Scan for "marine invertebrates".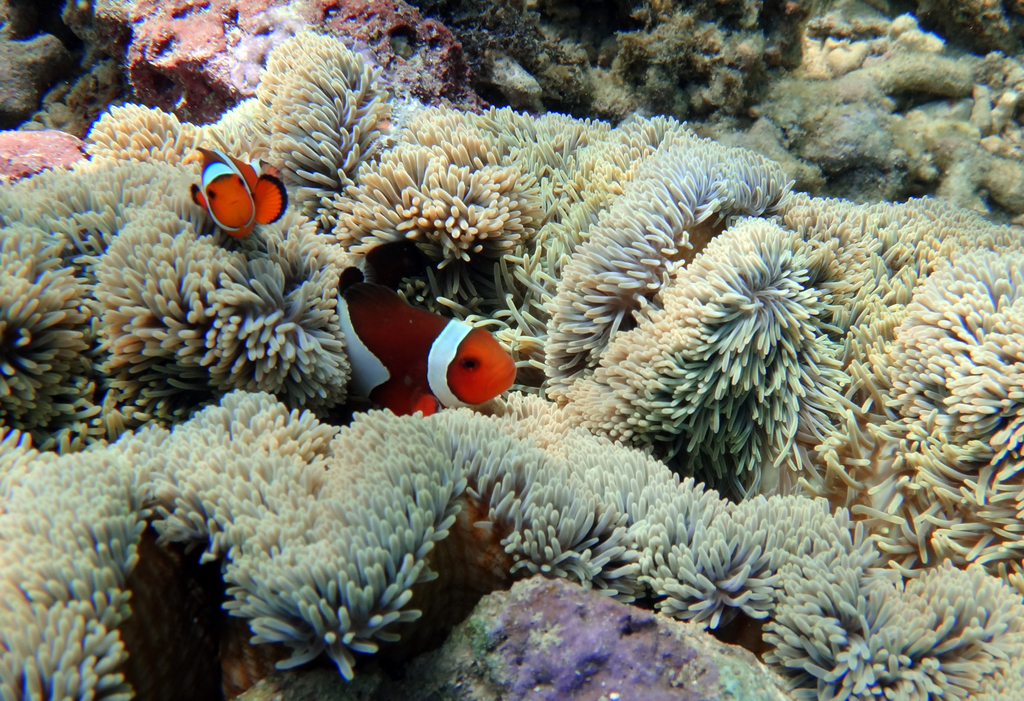
Scan result: x1=0, y1=592, x2=143, y2=700.
